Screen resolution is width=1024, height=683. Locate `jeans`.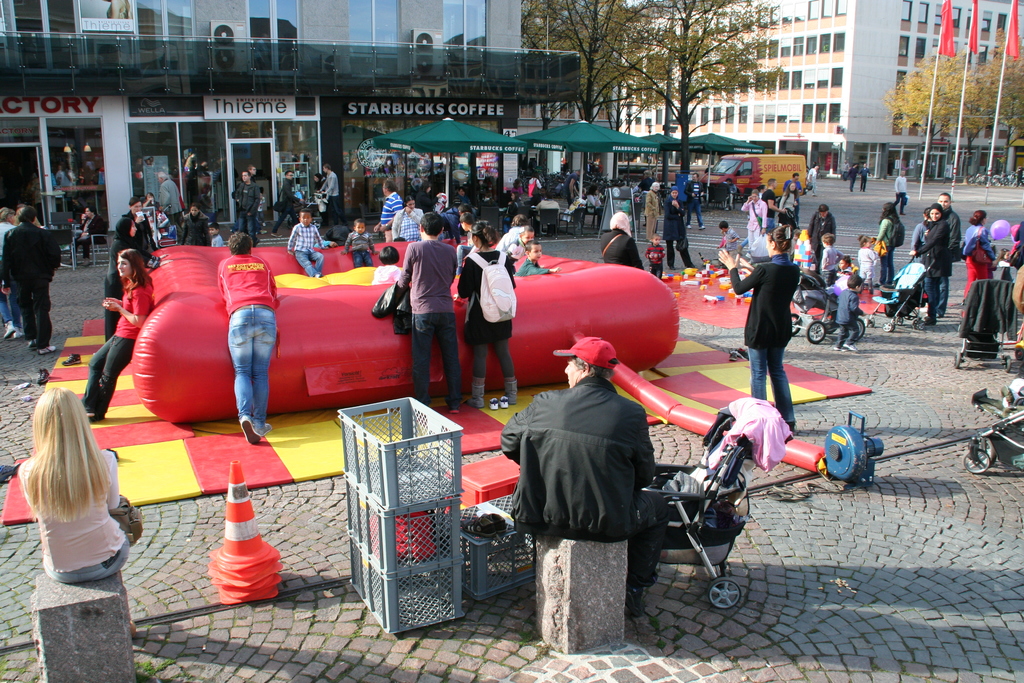
297:248:323:271.
